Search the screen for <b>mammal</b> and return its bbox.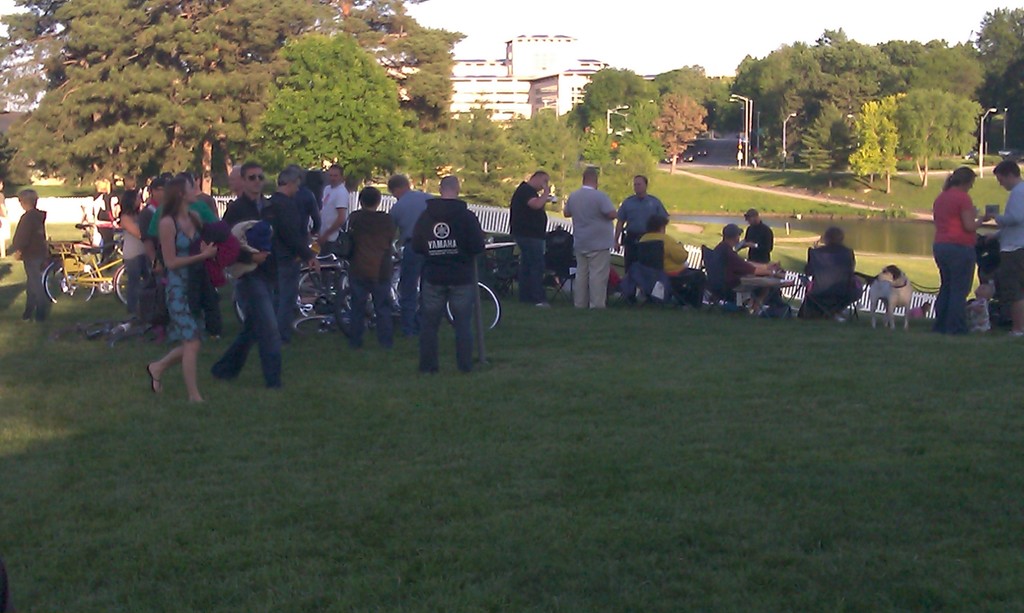
Found: Rect(317, 164, 348, 333).
